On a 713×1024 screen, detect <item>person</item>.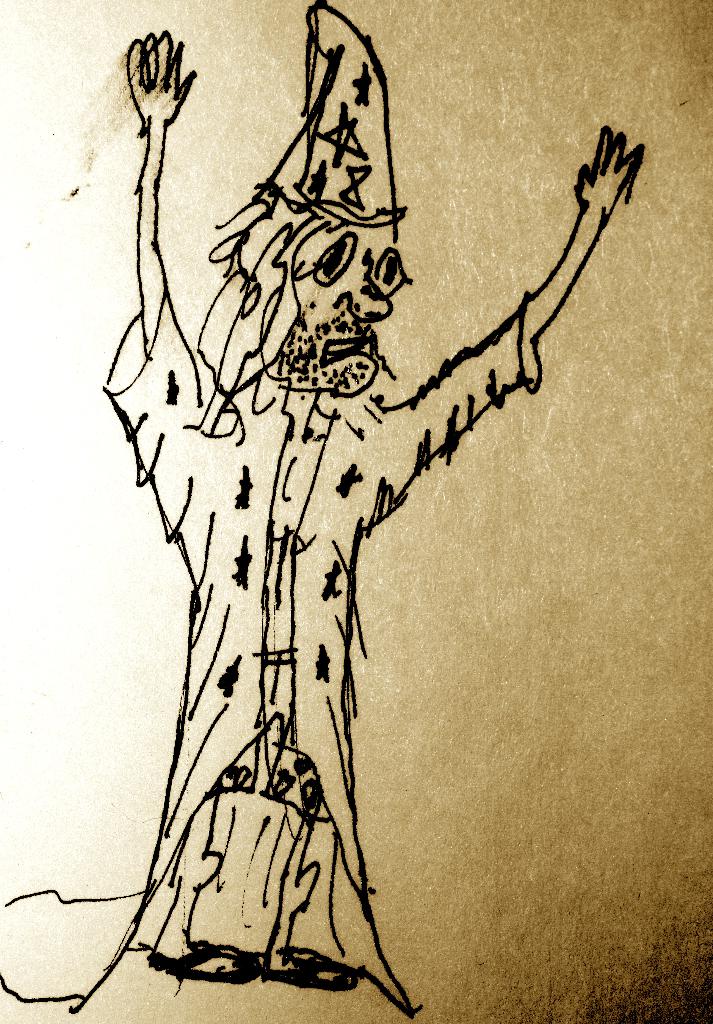
Rect(102, 6, 642, 1017).
